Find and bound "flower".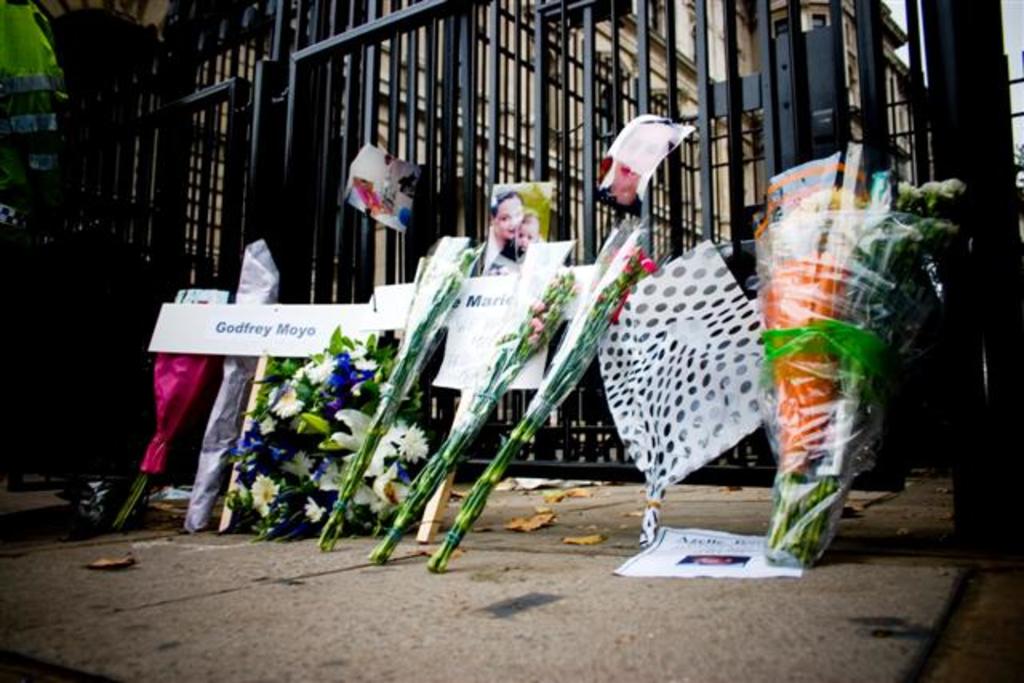
Bound: 306/491/330/520.
